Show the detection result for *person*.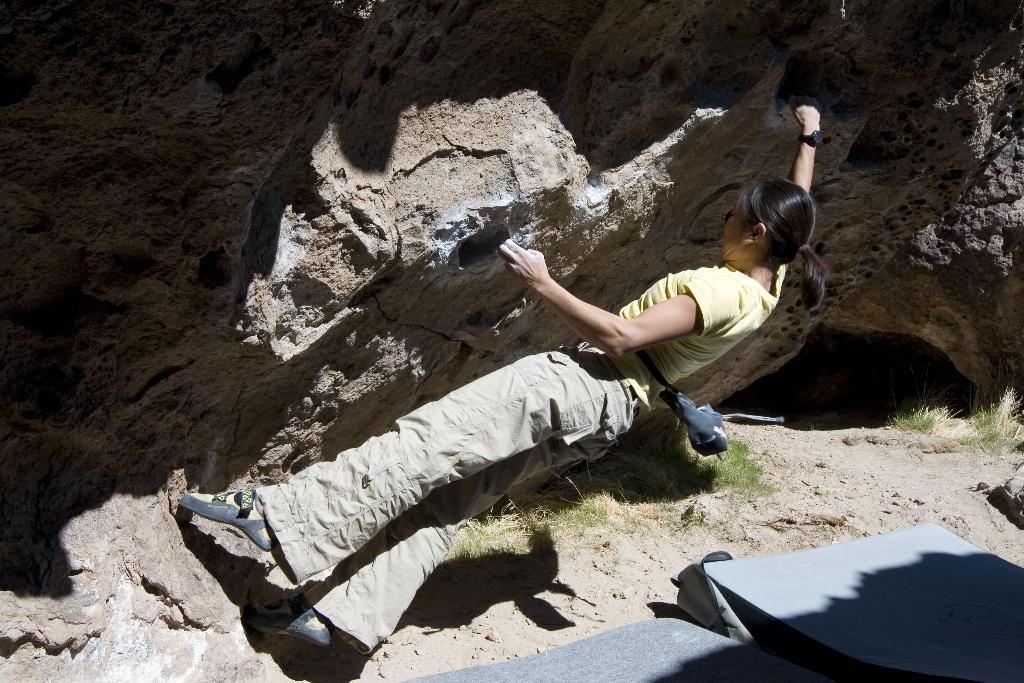
Rect(173, 103, 829, 654).
